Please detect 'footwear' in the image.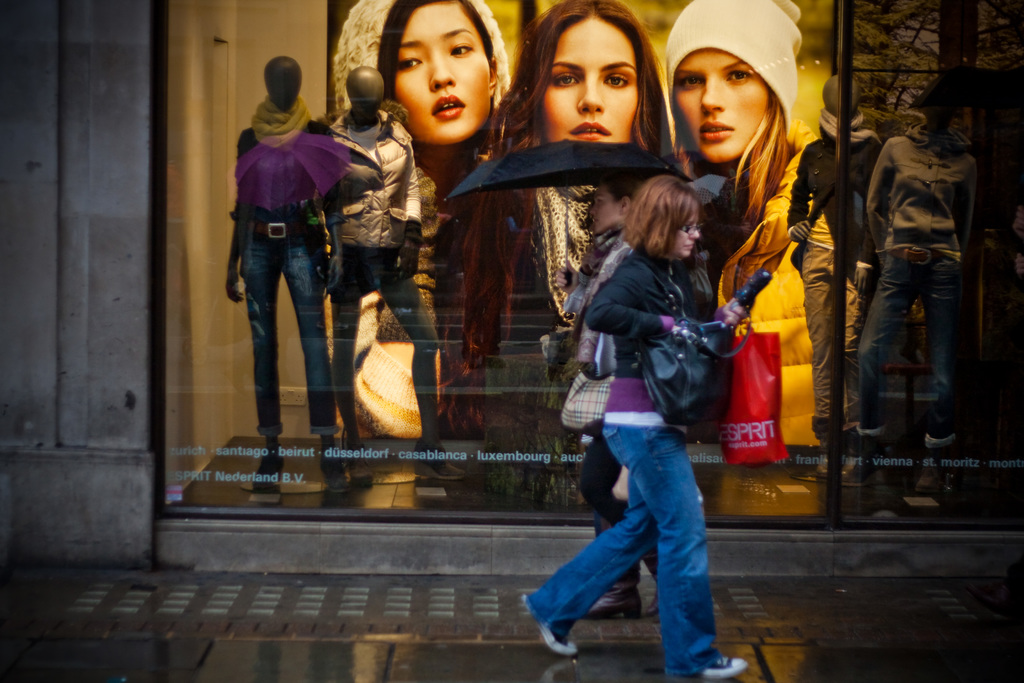
region(351, 448, 378, 484).
